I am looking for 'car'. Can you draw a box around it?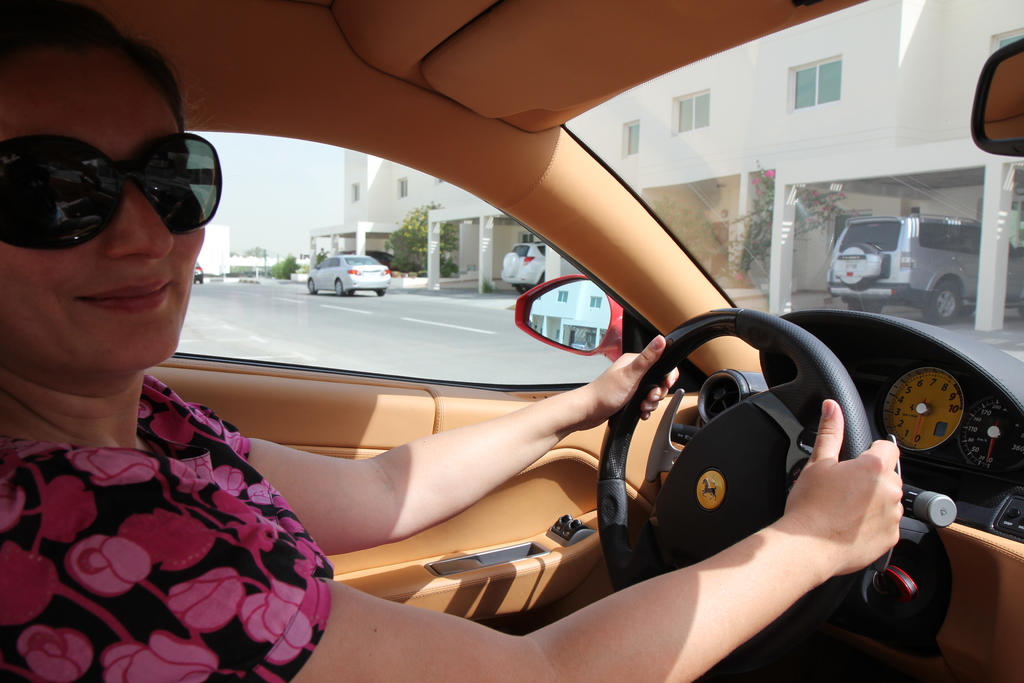
Sure, the bounding box is locate(193, 261, 202, 284).
